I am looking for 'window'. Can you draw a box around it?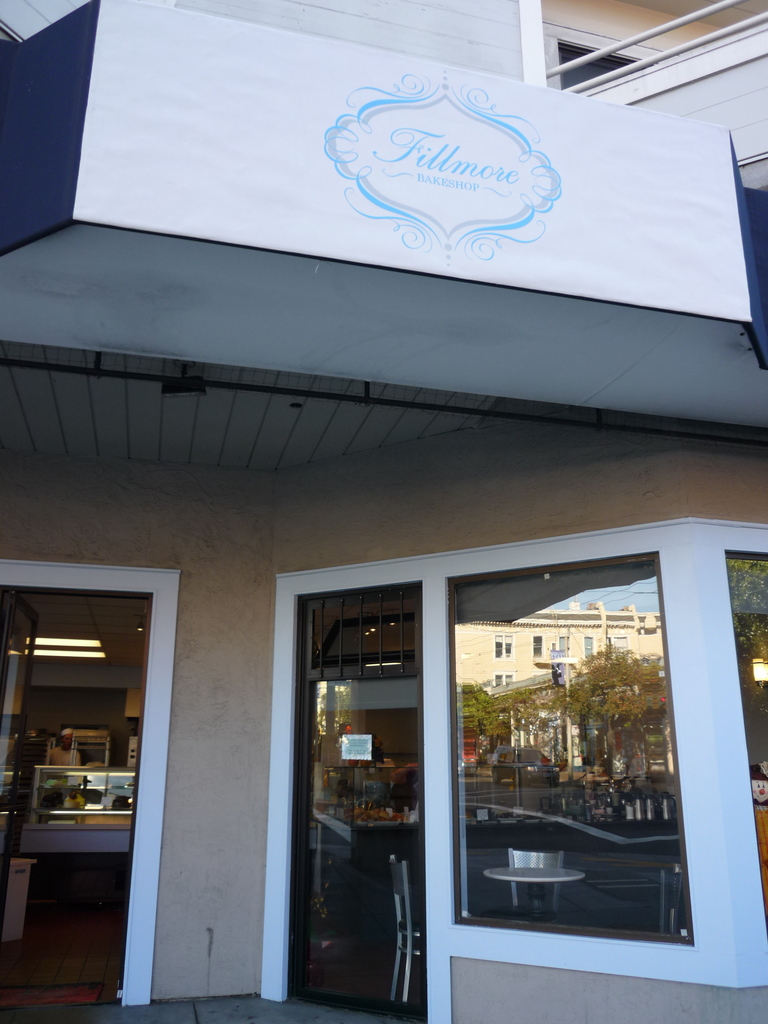
Sure, the bounding box is pyautogui.locateOnScreen(444, 552, 694, 948).
